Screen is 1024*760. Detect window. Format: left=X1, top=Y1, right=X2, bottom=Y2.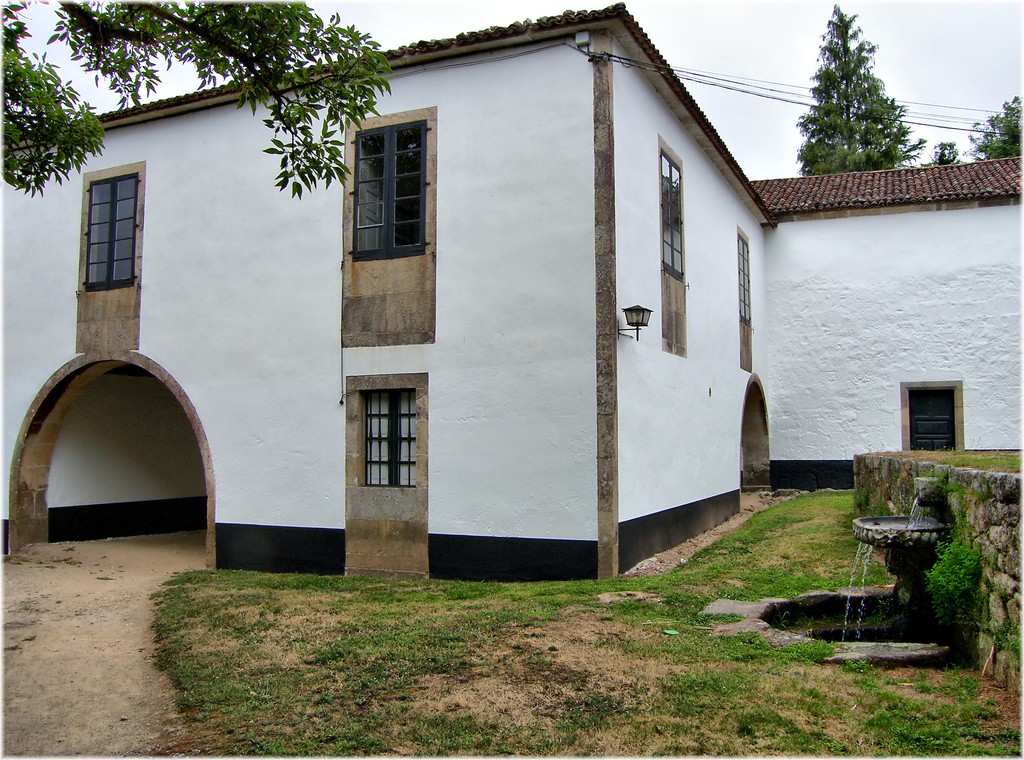
left=356, top=387, right=417, bottom=490.
